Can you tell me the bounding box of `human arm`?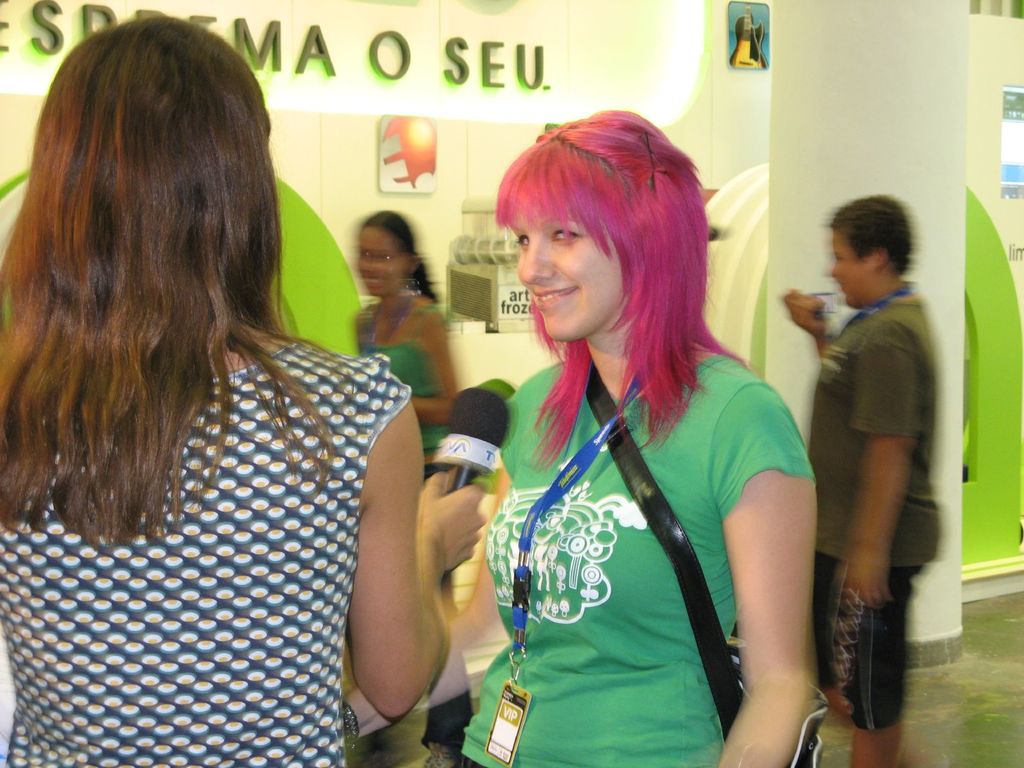
(404, 301, 467, 426).
